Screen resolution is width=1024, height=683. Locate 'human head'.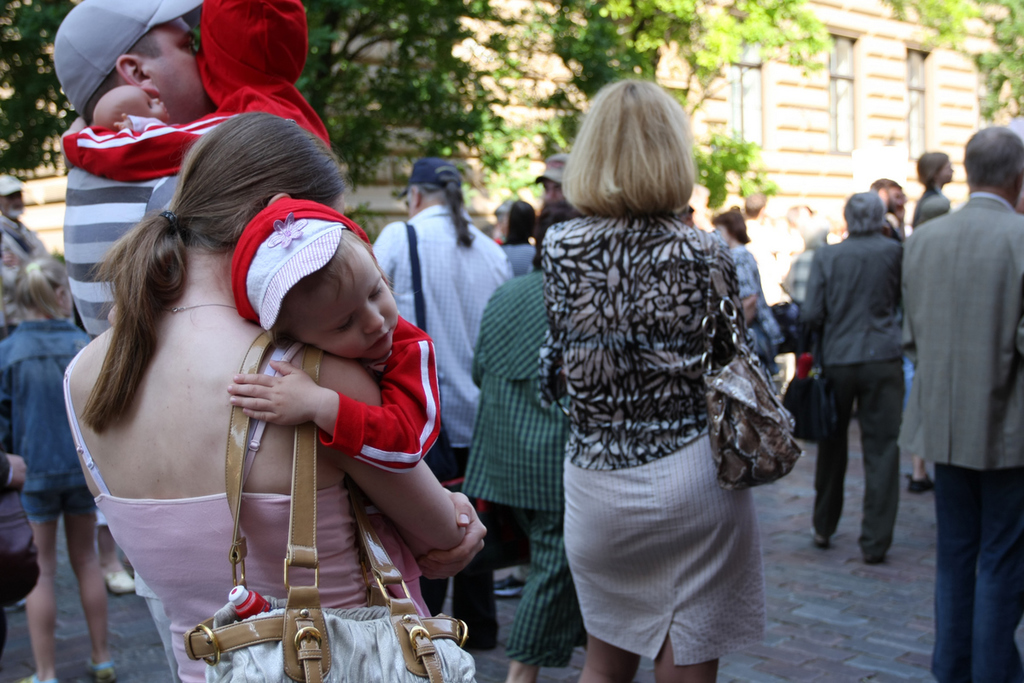
x1=540 y1=156 x2=571 y2=198.
